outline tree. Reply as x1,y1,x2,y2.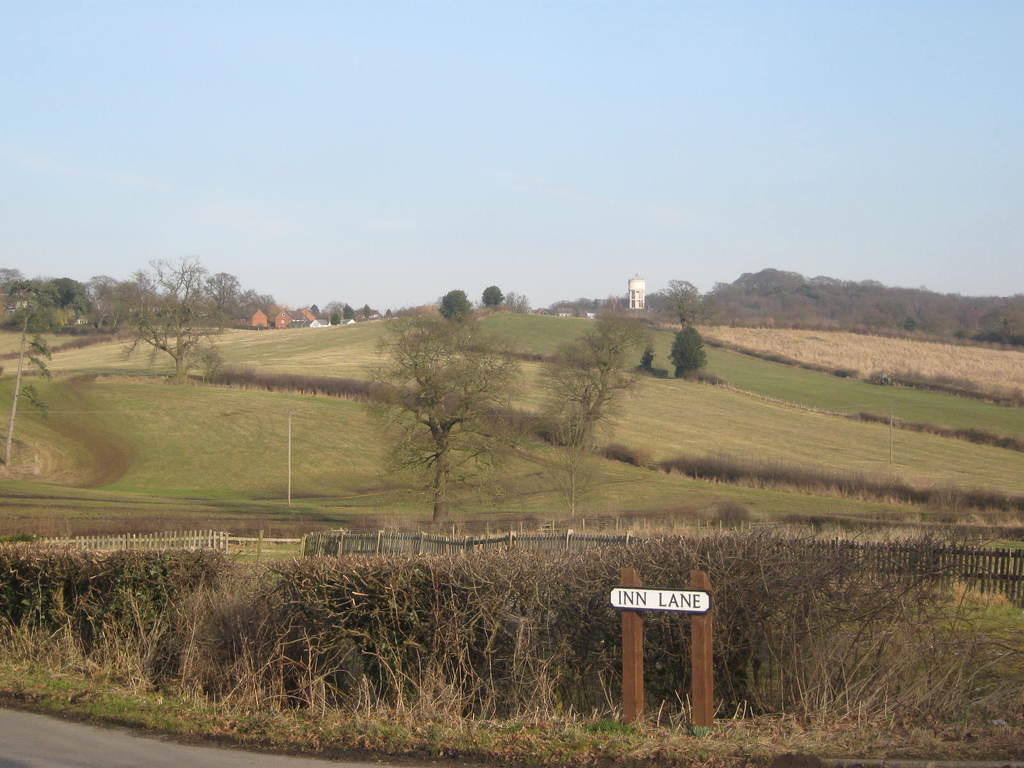
368,303,519,527.
